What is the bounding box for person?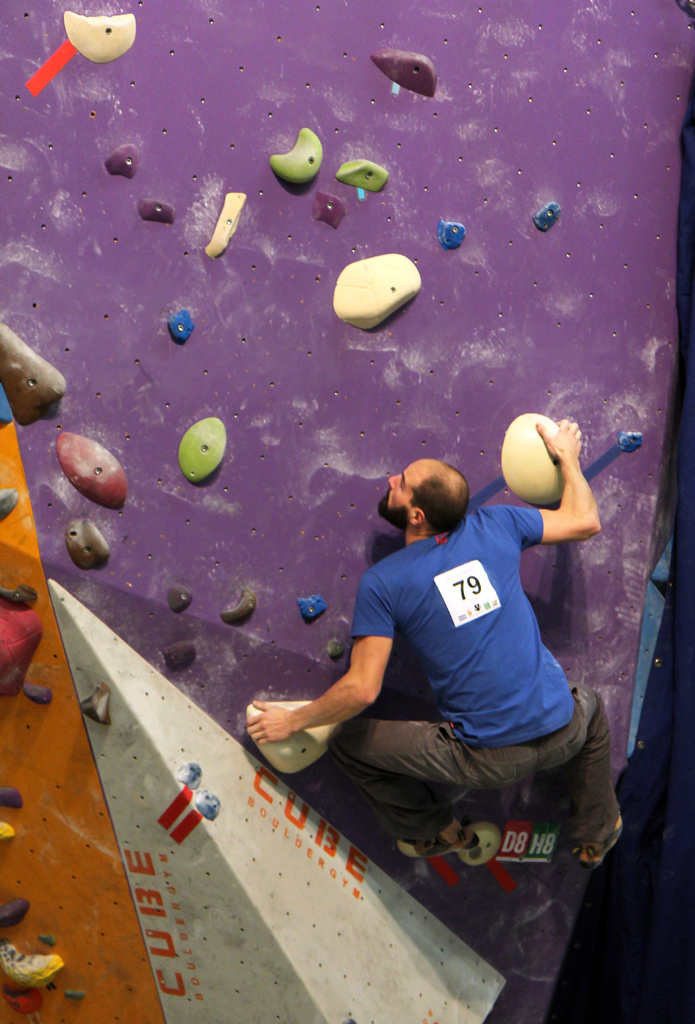
left=243, top=416, right=621, bottom=860.
